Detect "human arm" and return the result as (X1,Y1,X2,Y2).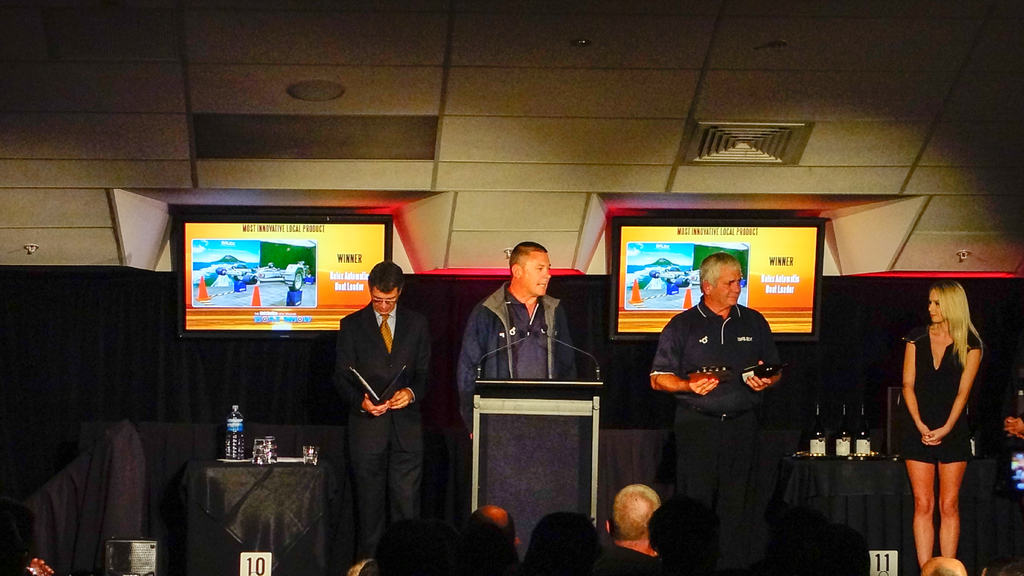
(740,309,783,394).
